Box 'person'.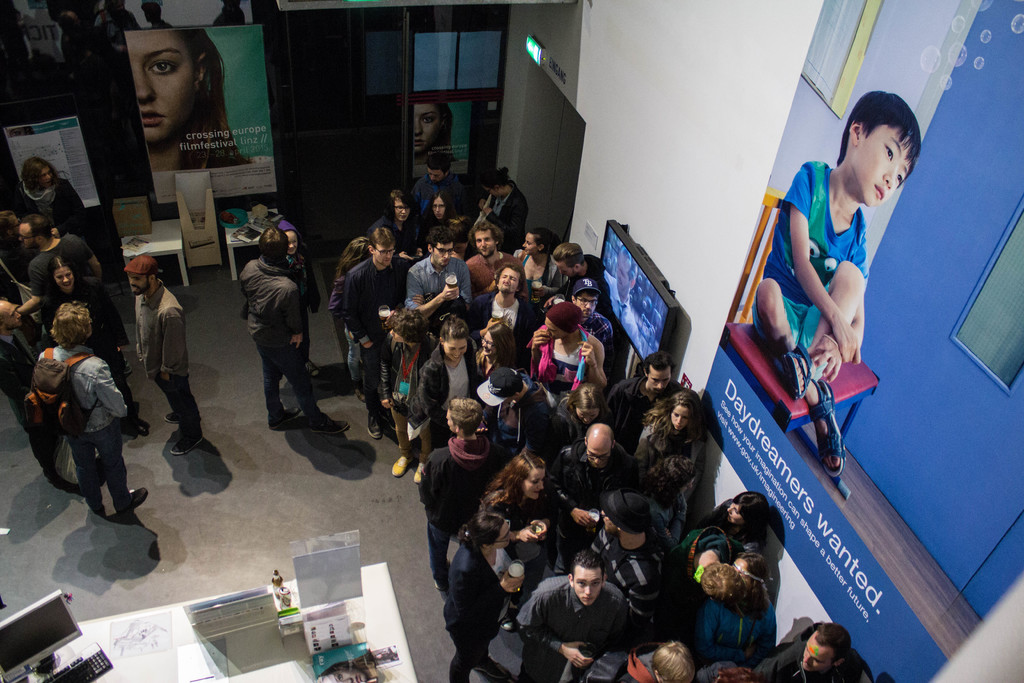
(626,646,702,682).
